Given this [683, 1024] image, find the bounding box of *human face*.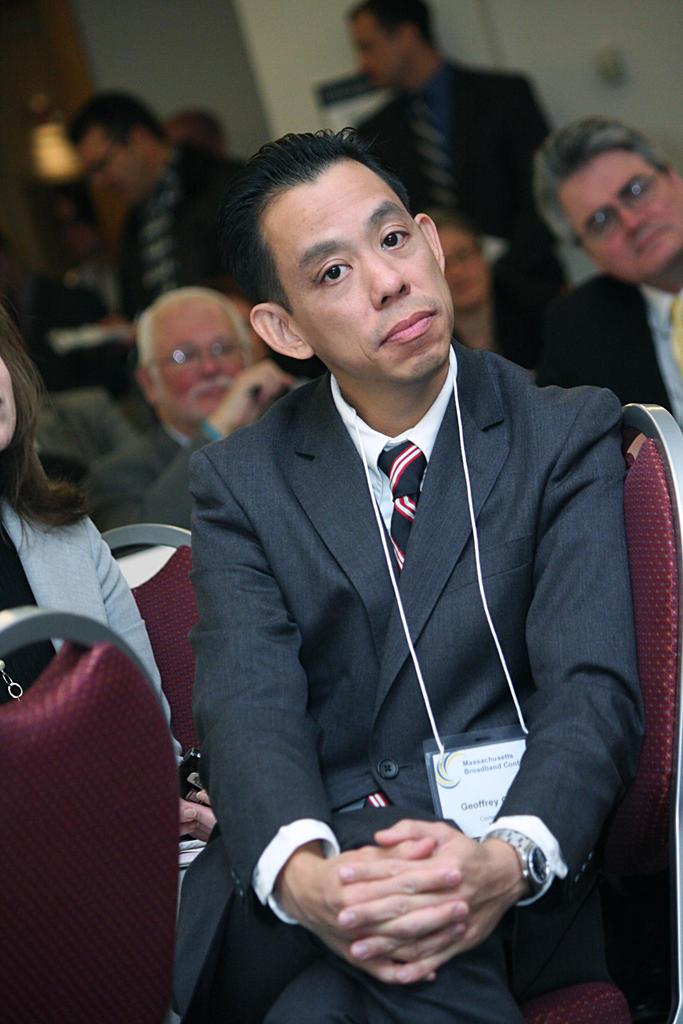
(x1=552, y1=138, x2=682, y2=283).
